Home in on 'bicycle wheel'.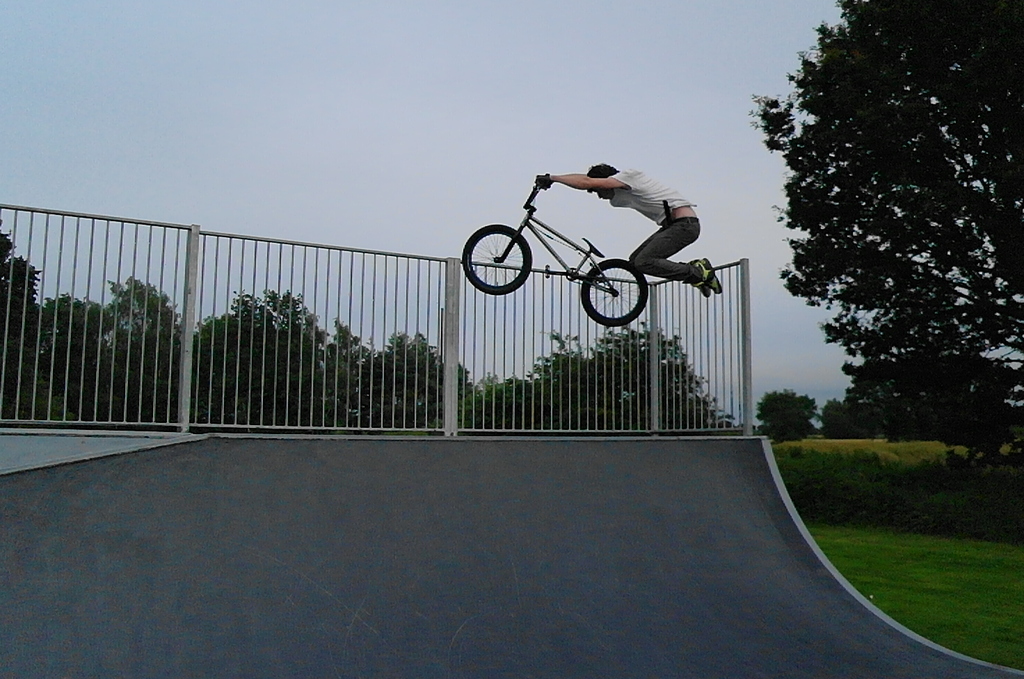
Homed in at <box>584,255,659,319</box>.
